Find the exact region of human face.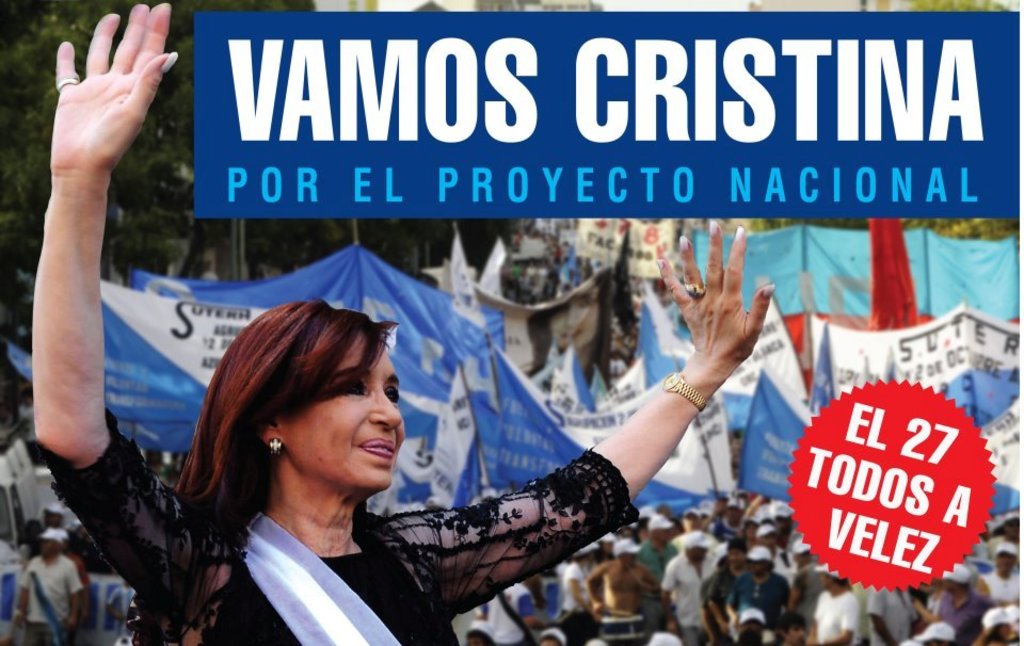
Exact region: (x1=761, y1=536, x2=771, y2=550).
